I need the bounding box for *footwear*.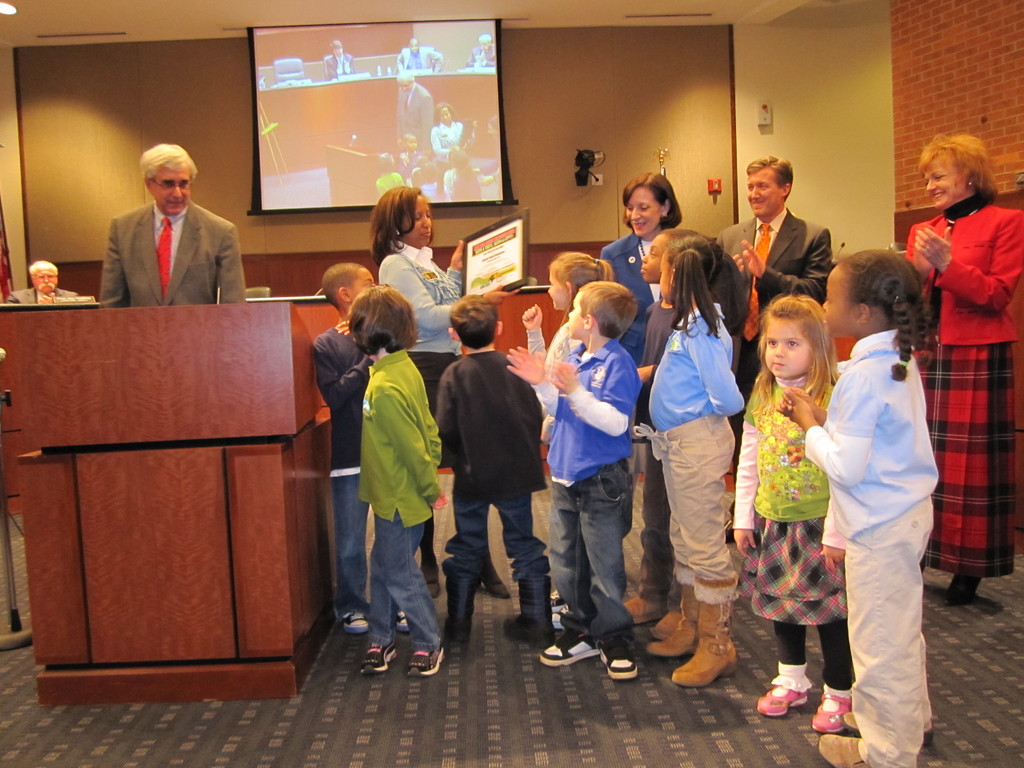
Here it is: {"x1": 358, "y1": 643, "x2": 396, "y2": 676}.
